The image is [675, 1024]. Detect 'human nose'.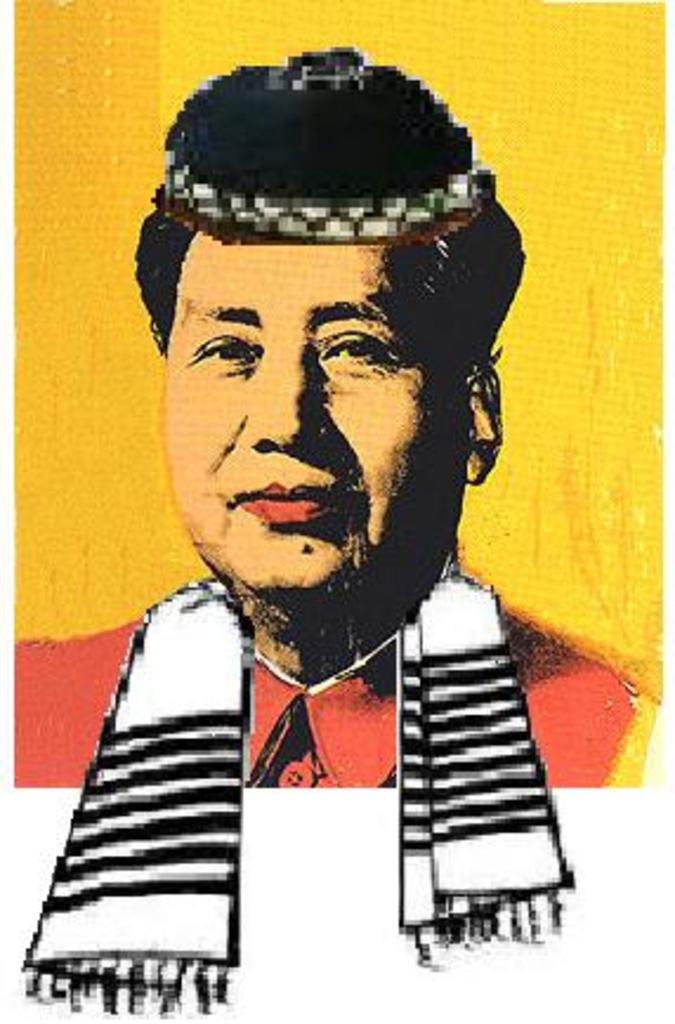
Detection: l=245, t=354, r=319, b=453.
